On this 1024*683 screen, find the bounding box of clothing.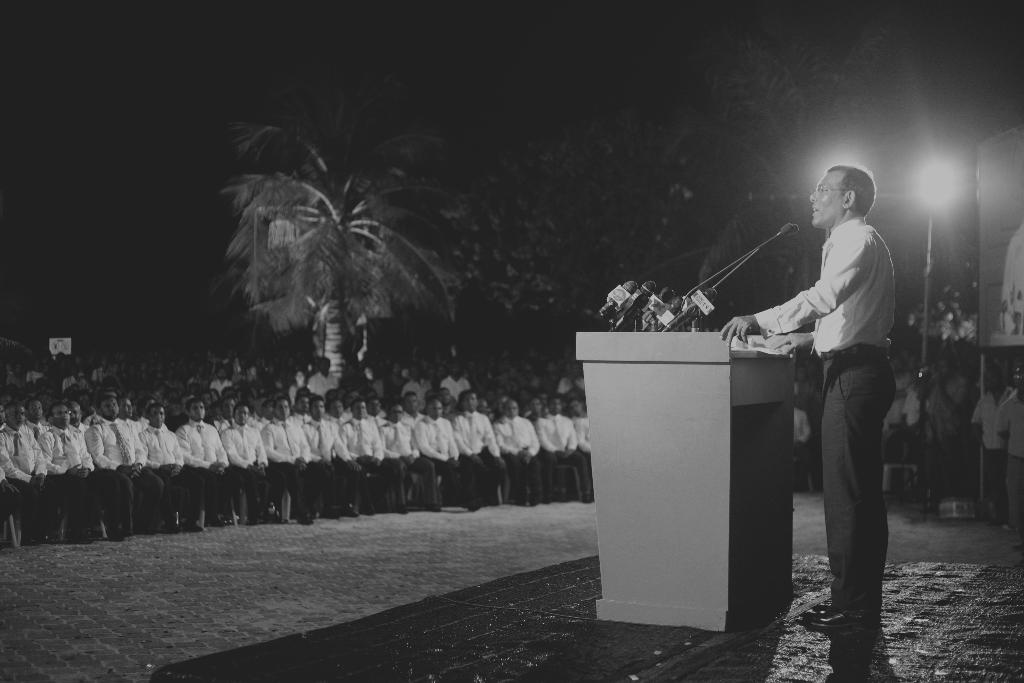
Bounding box: box=[382, 422, 431, 504].
